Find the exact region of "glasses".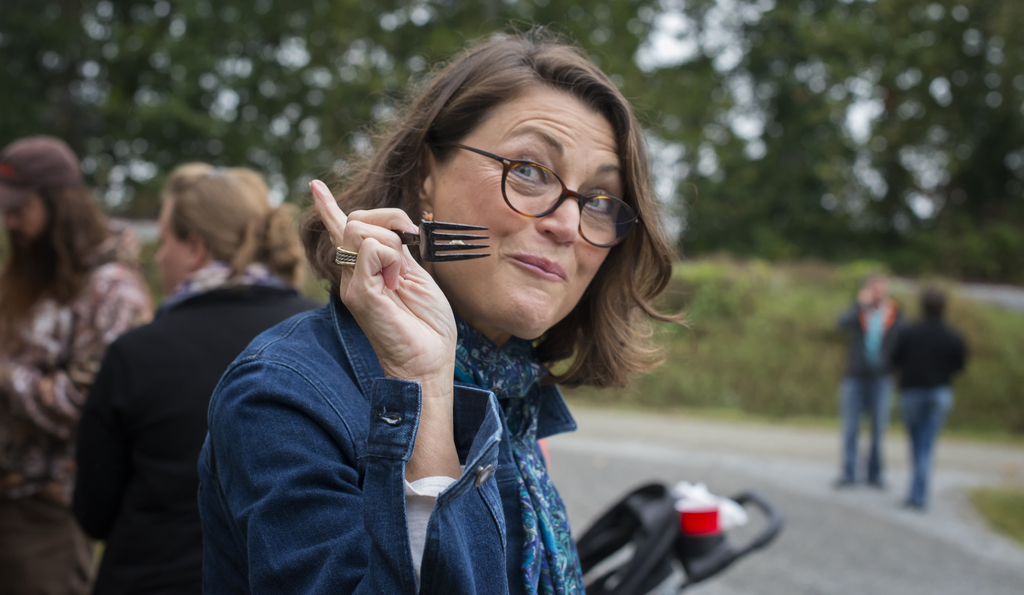
Exact region: x1=423 y1=132 x2=647 y2=247.
